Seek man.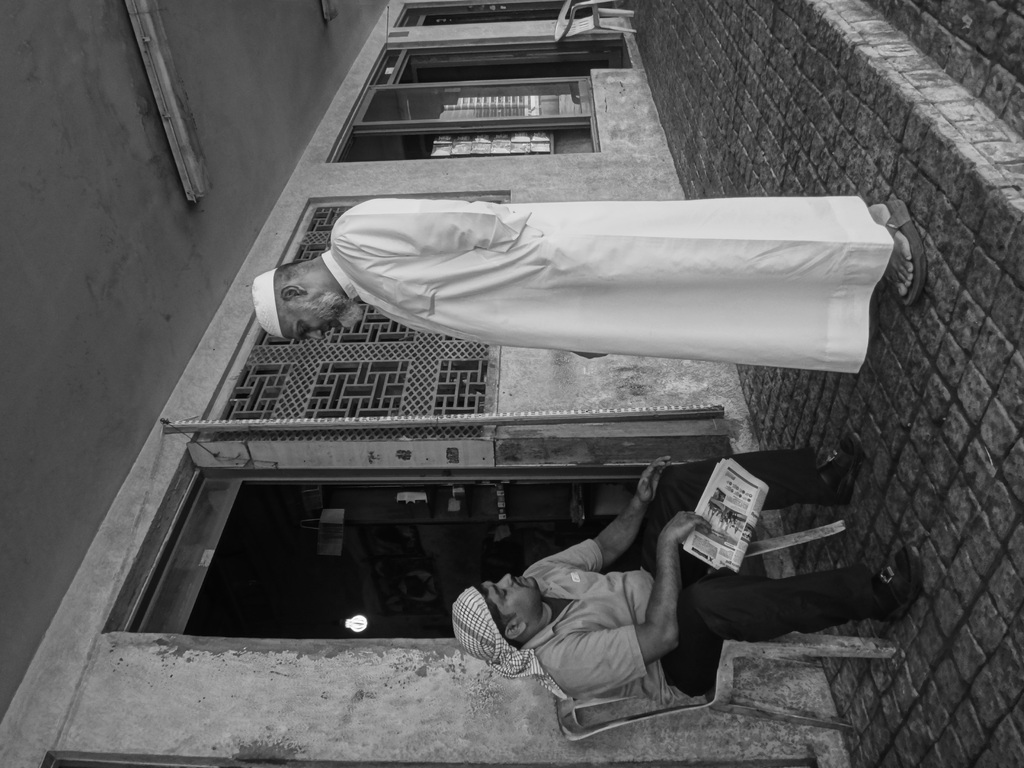
231, 170, 900, 409.
